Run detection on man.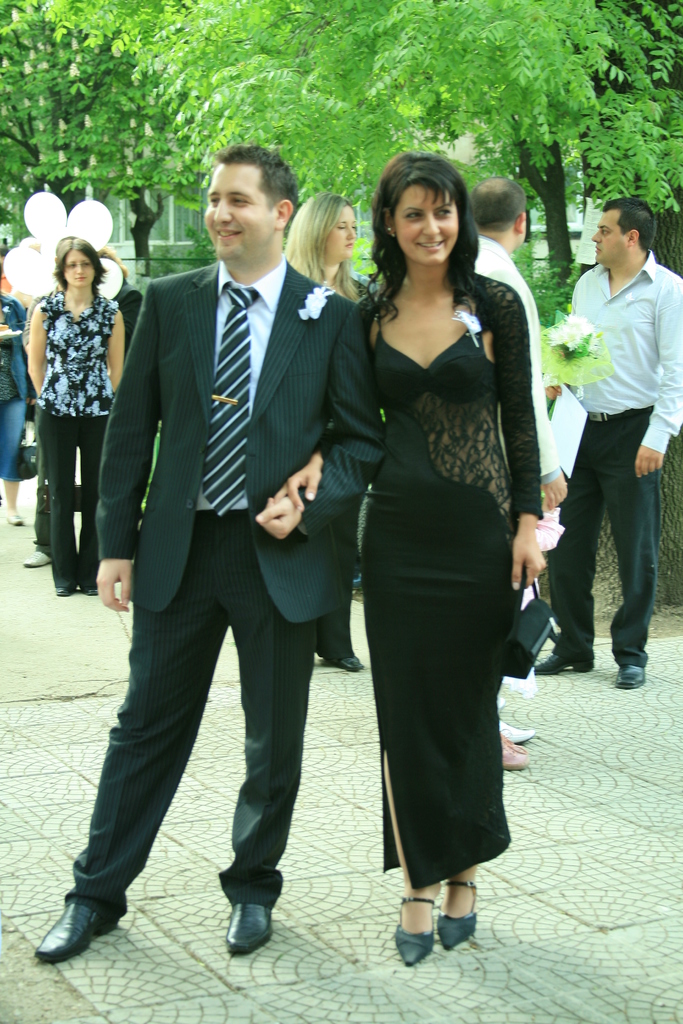
Result: left=536, top=171, right=675, bottom=693.
